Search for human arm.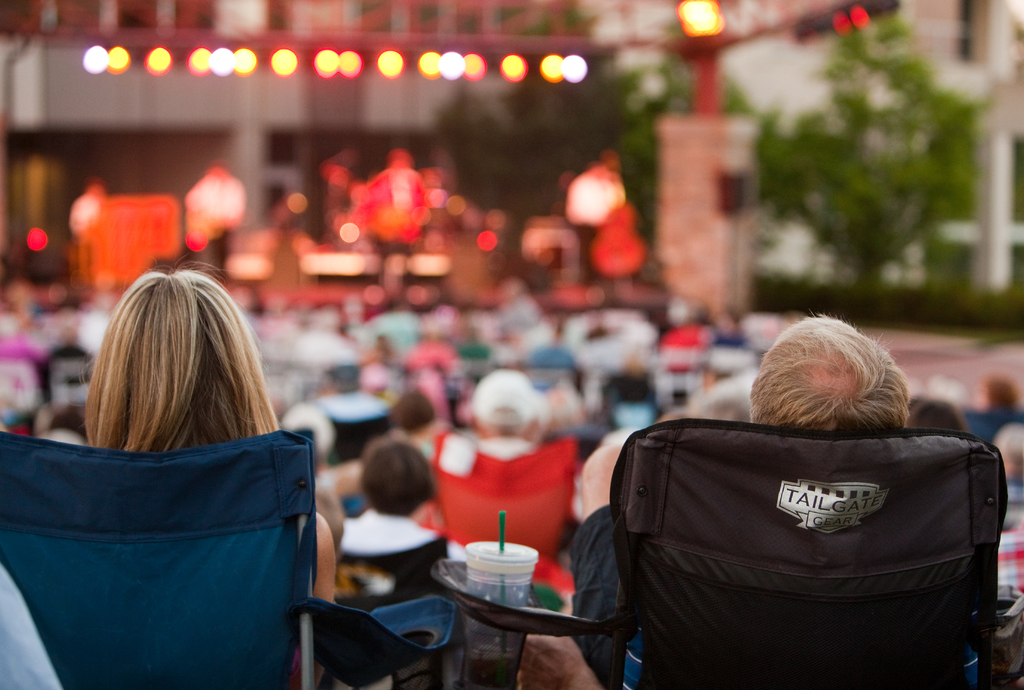
Found at BBox(571, 426, 644, 689).
